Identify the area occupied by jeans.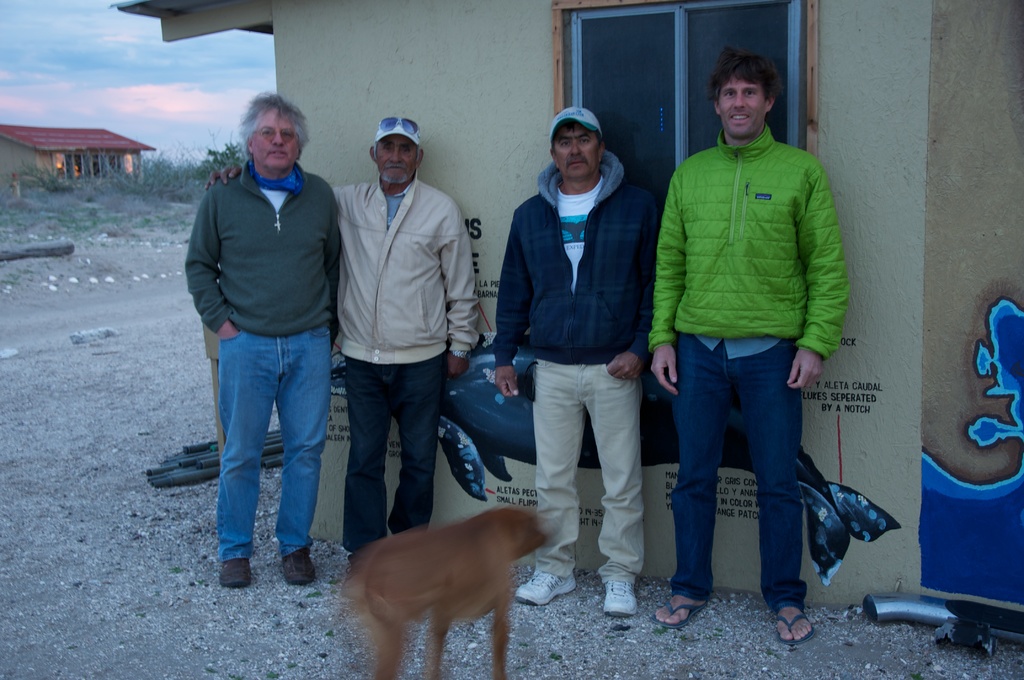
Area: l=219, t=324, r=332, b=561.
